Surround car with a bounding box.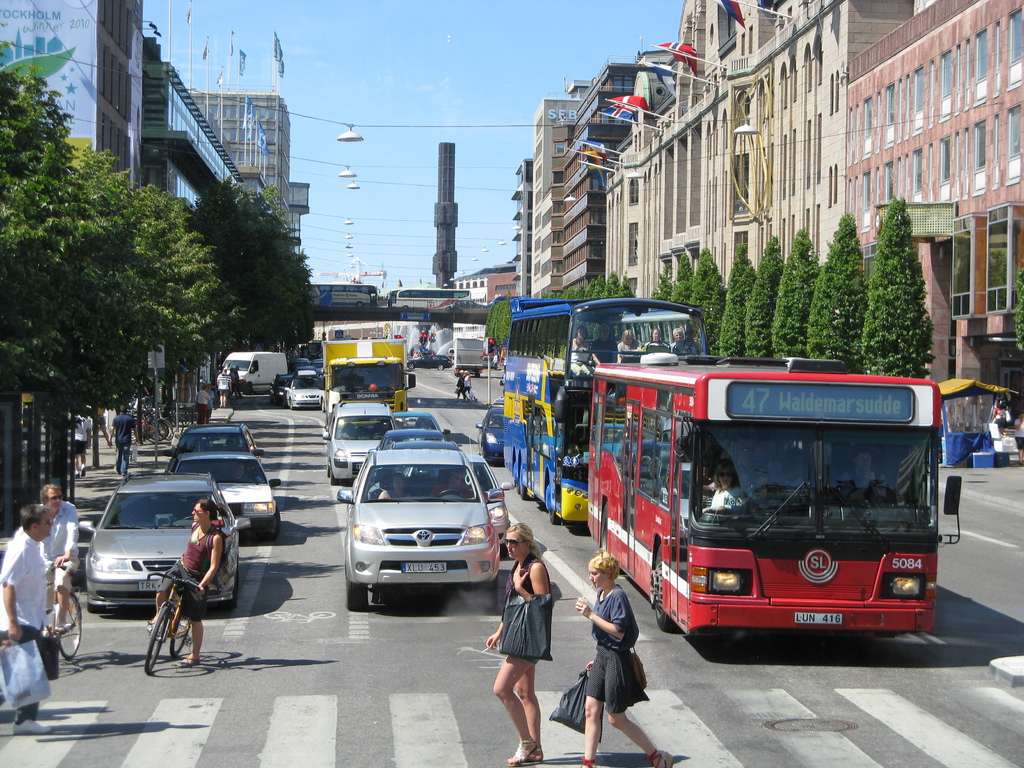
x1=168 y1=450 x2=282 y2=540.
